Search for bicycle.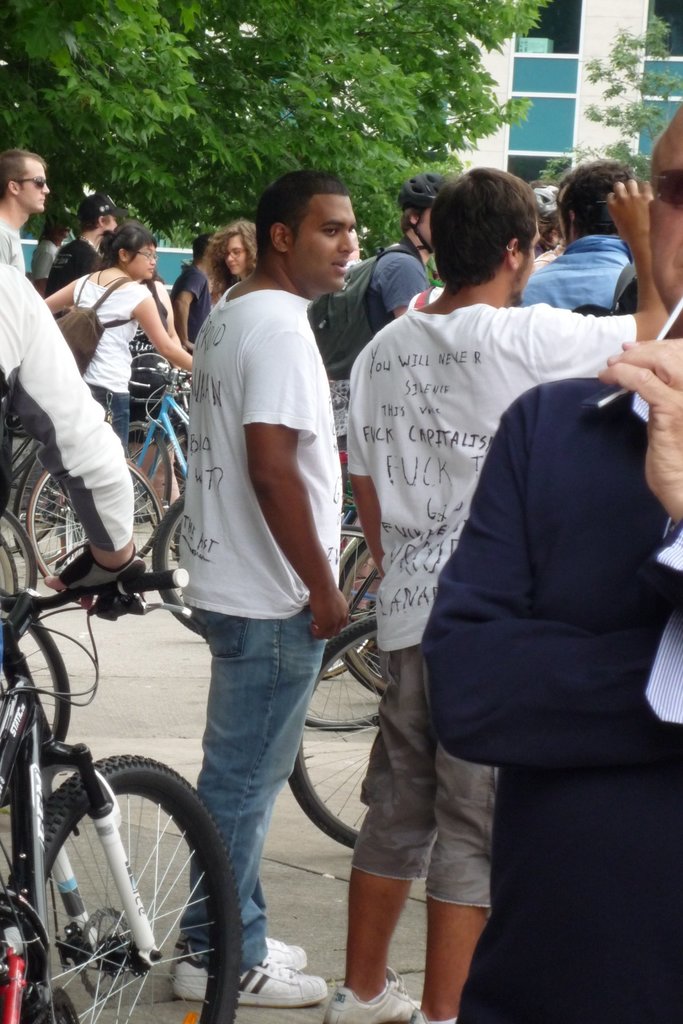
Found at [131, 502, 380, 643].
